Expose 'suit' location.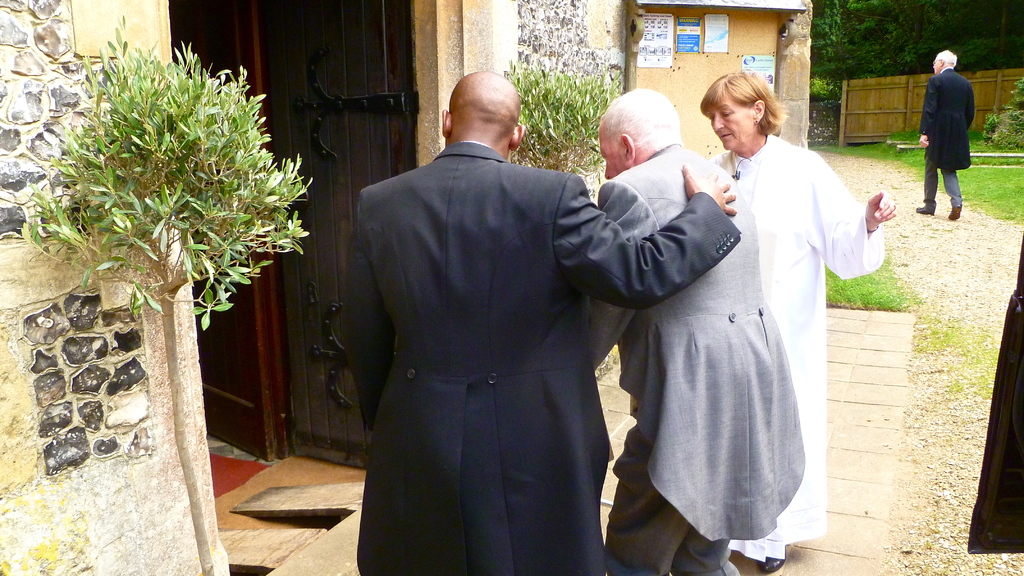
Exposed at [916,67,977,209].
